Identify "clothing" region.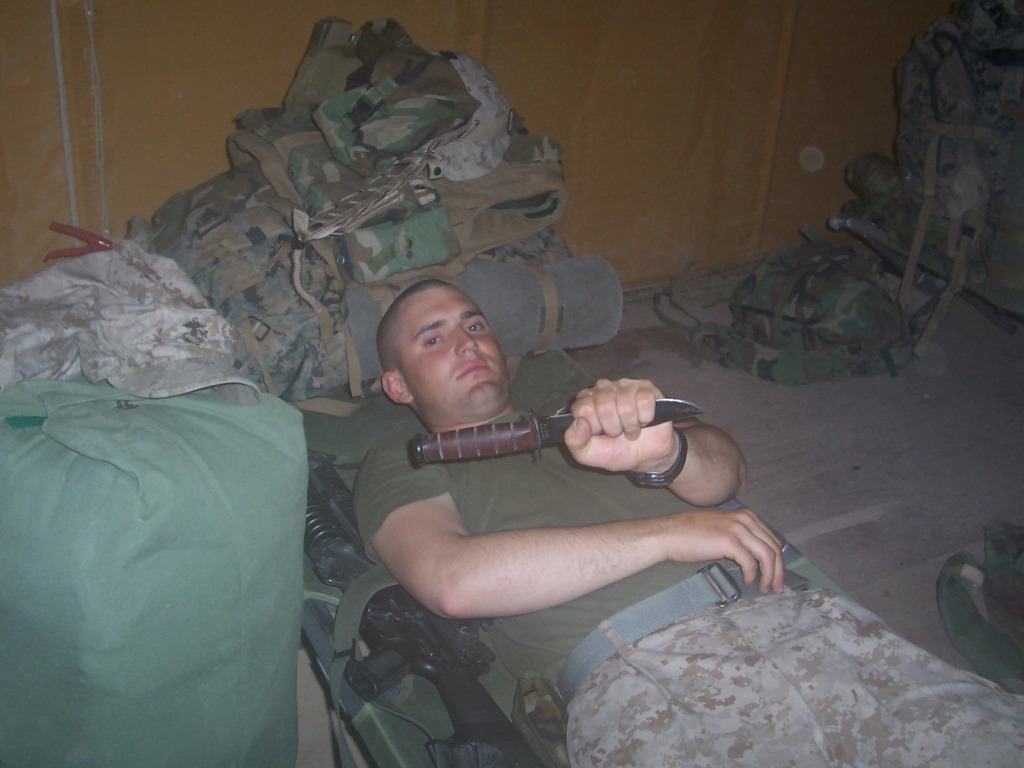
Region: [362,418,1023,767].
